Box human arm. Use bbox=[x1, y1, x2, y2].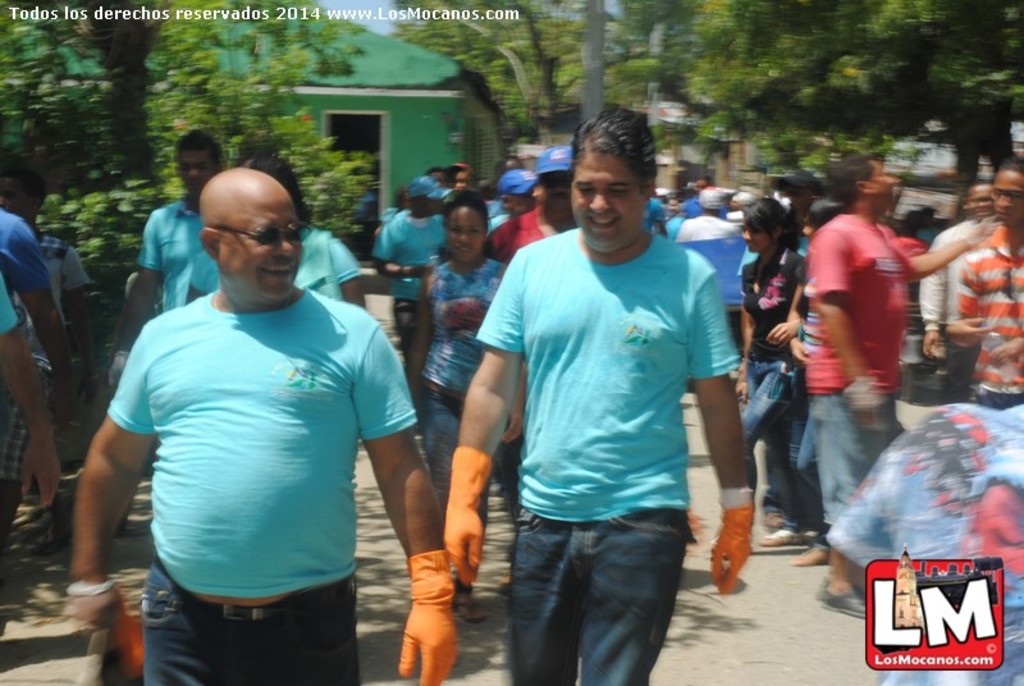
bbox=[771, 288, 801, 343].
